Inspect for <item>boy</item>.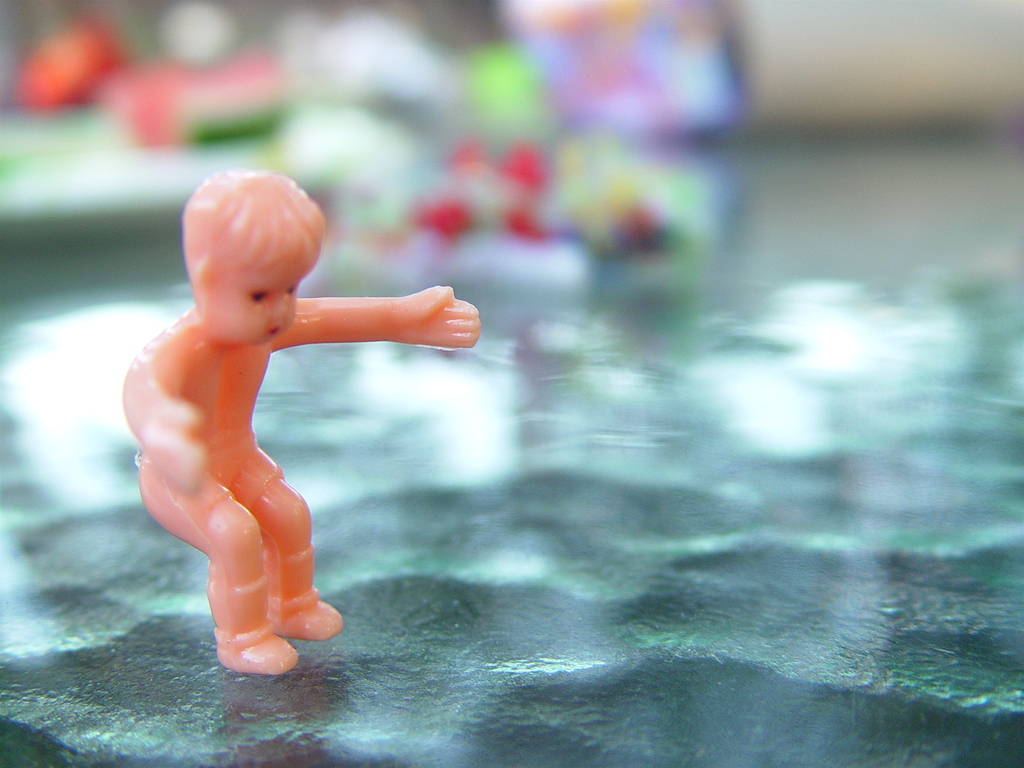
Inspection: bbox(120, 170, 483, 677).
